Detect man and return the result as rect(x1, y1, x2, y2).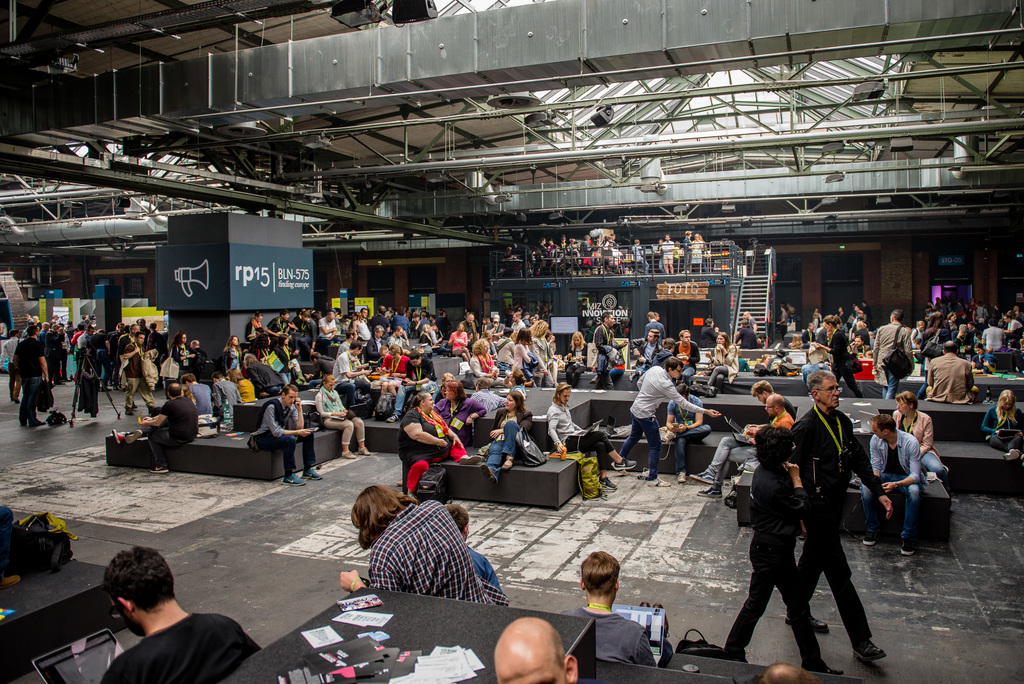
rect(77, 323, 95, 351).
